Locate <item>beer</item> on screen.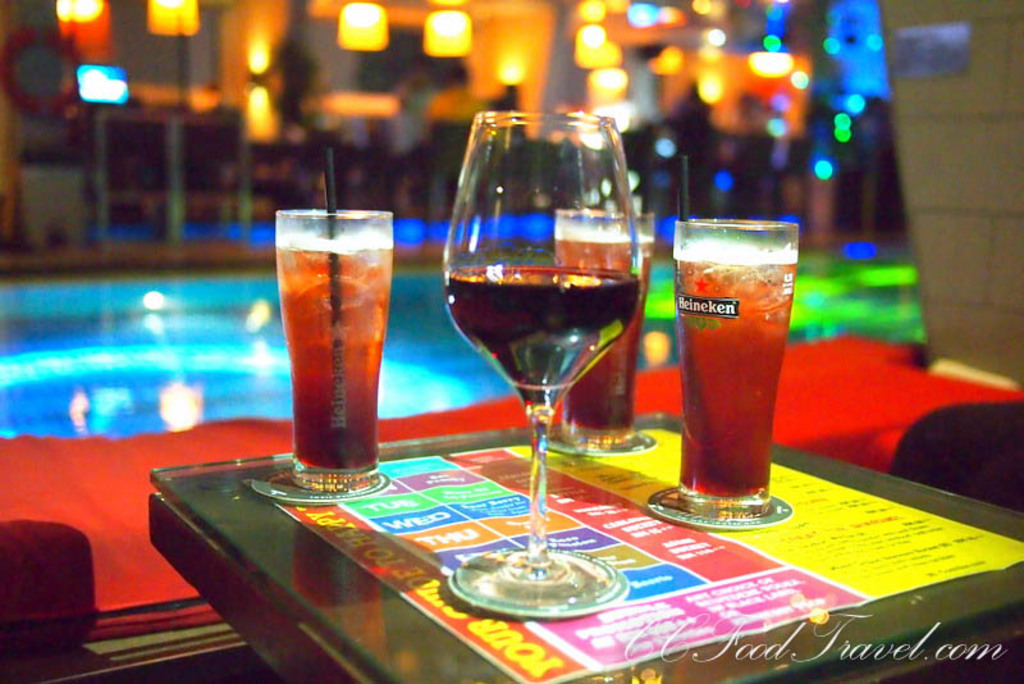
On screen at 667:246:796:496.
